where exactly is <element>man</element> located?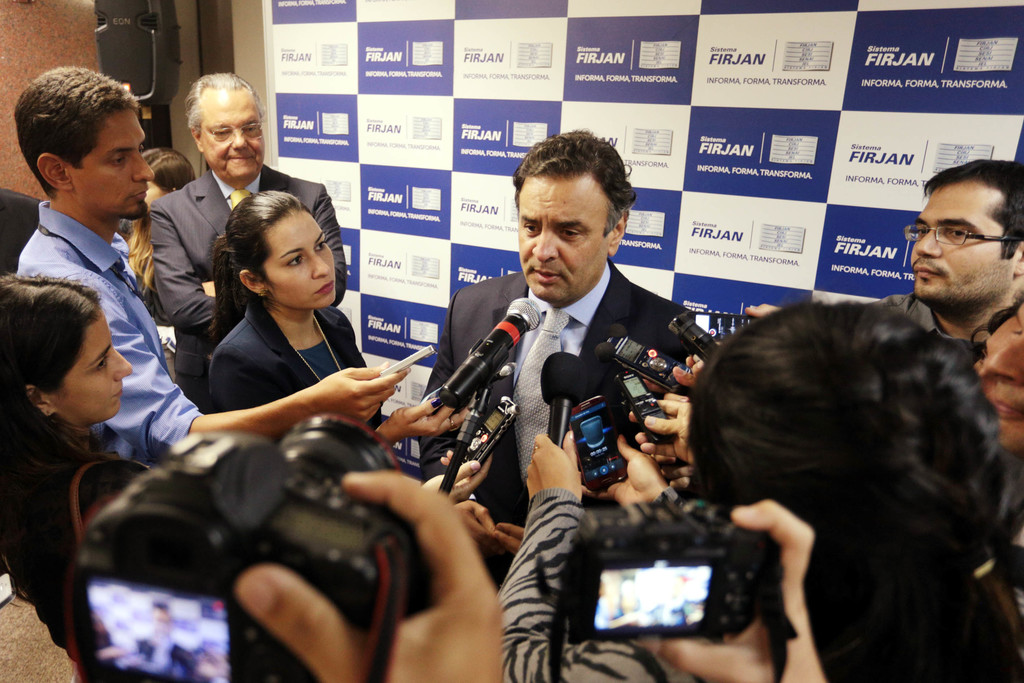
Its bounding box is (10, 60, 409, 462).
